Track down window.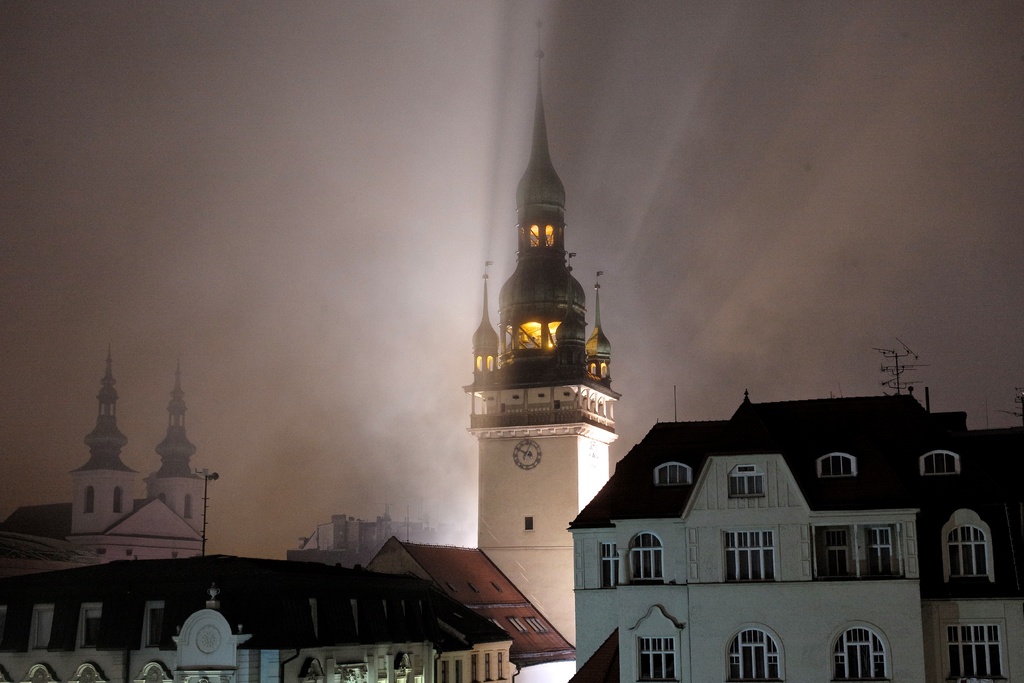
Tracked to <region>829, 625, 883, 682</region>.
